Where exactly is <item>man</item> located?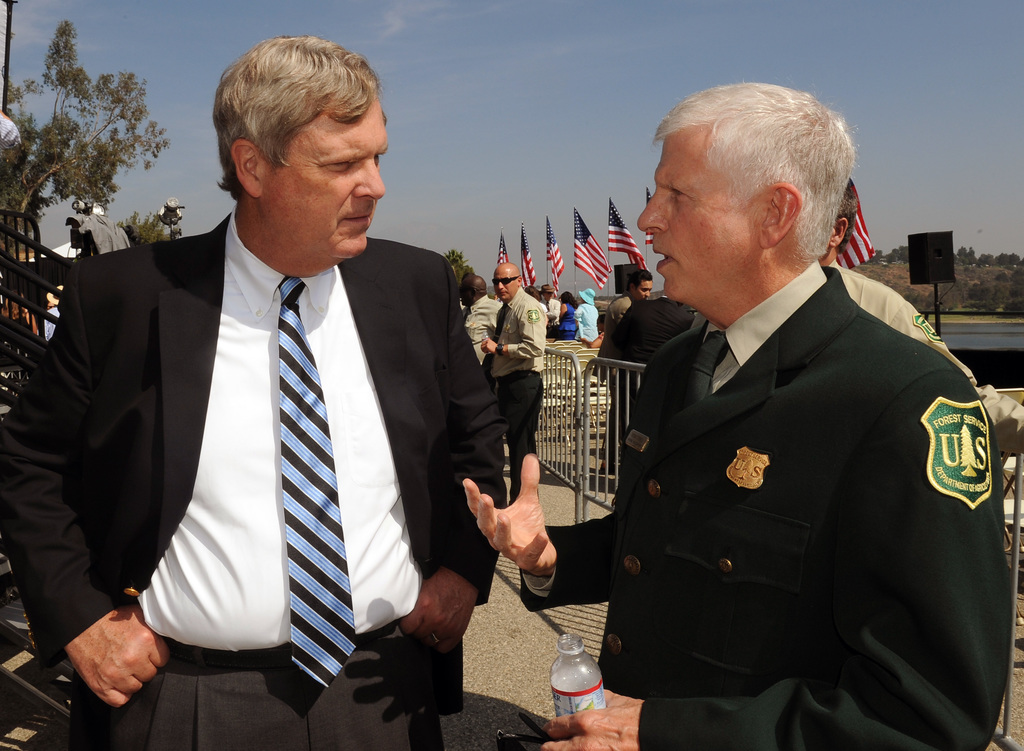
Its bounding box is [463, 79, 1004, 750].
